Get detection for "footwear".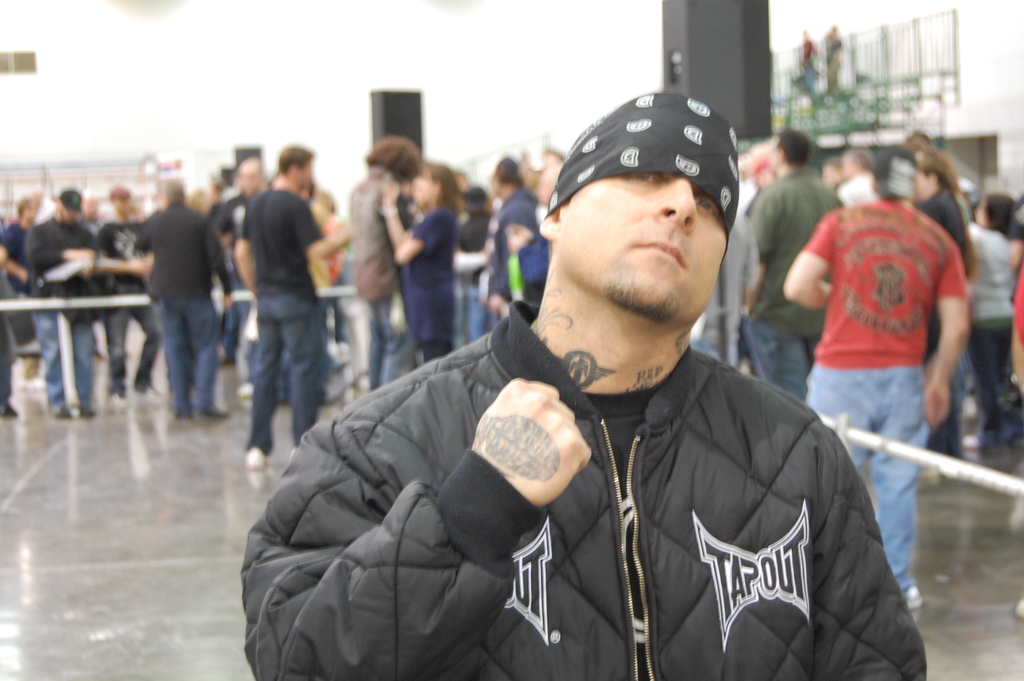
Detection: x1=902, y1=584, x2=921, y2=611.
